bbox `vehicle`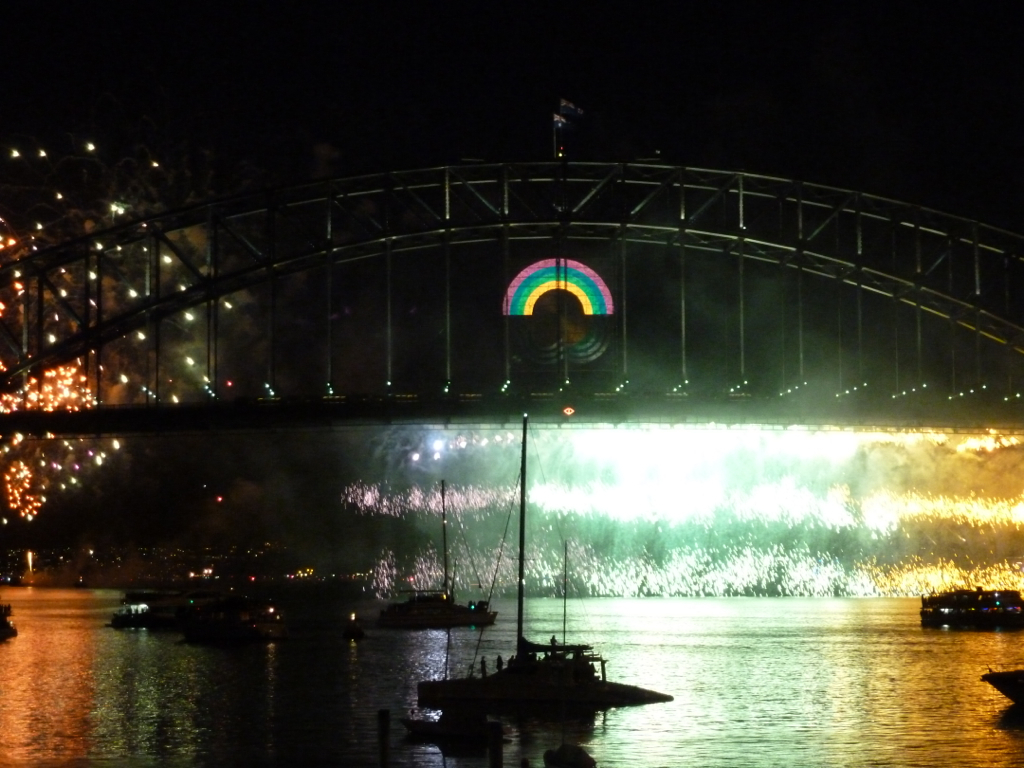
405, 612, 659, 738
